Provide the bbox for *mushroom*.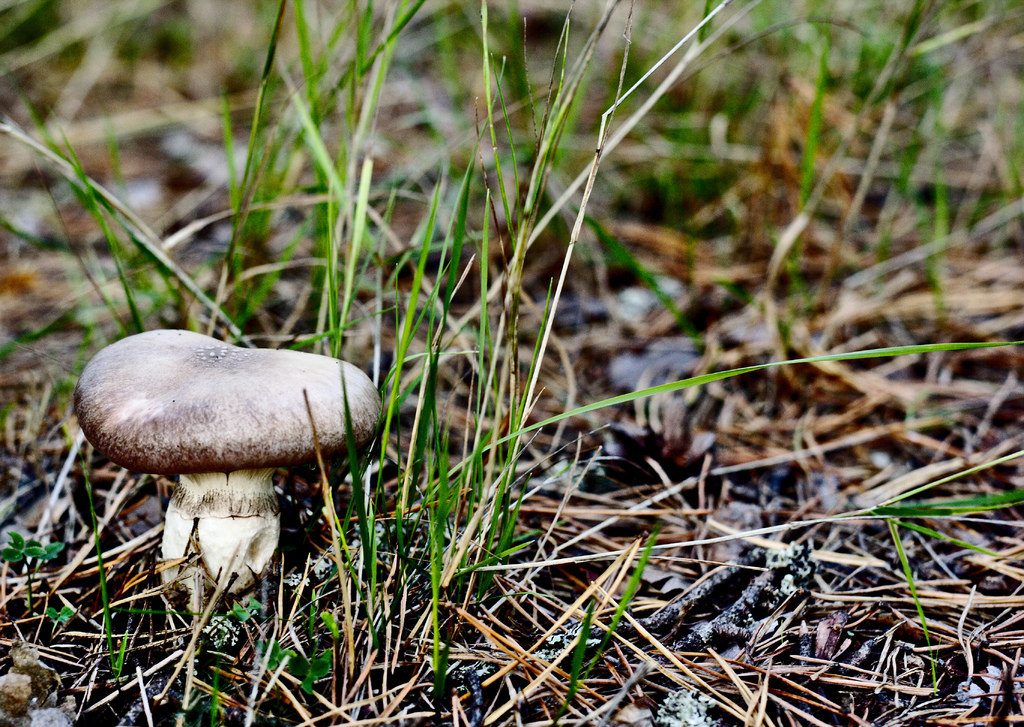
51 322 358 624.
